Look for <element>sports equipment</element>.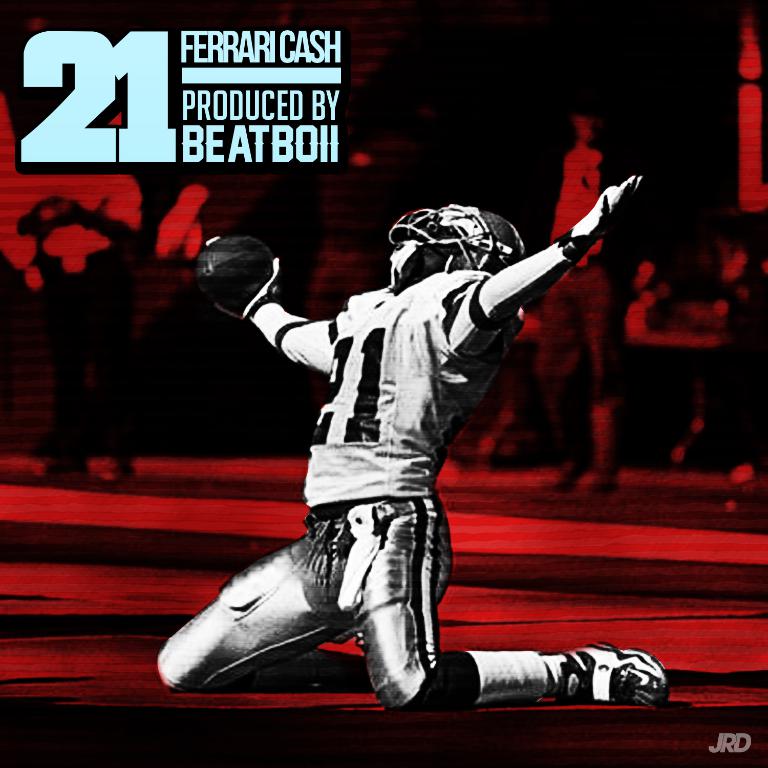
Found: (left=381, top=203, right=523, bottom=278).
